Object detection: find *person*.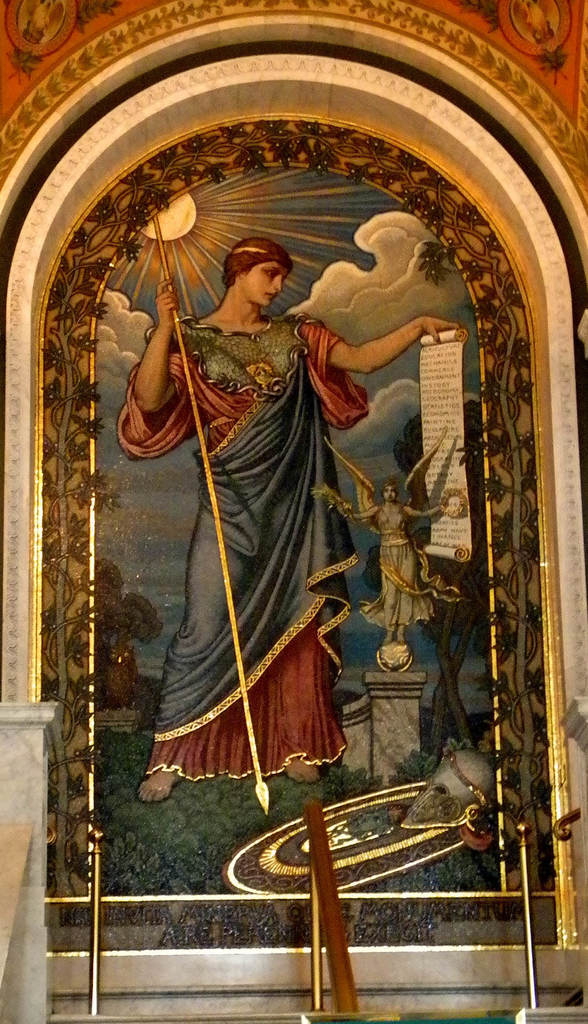
<region>118, 182, 463, 895</region>.
